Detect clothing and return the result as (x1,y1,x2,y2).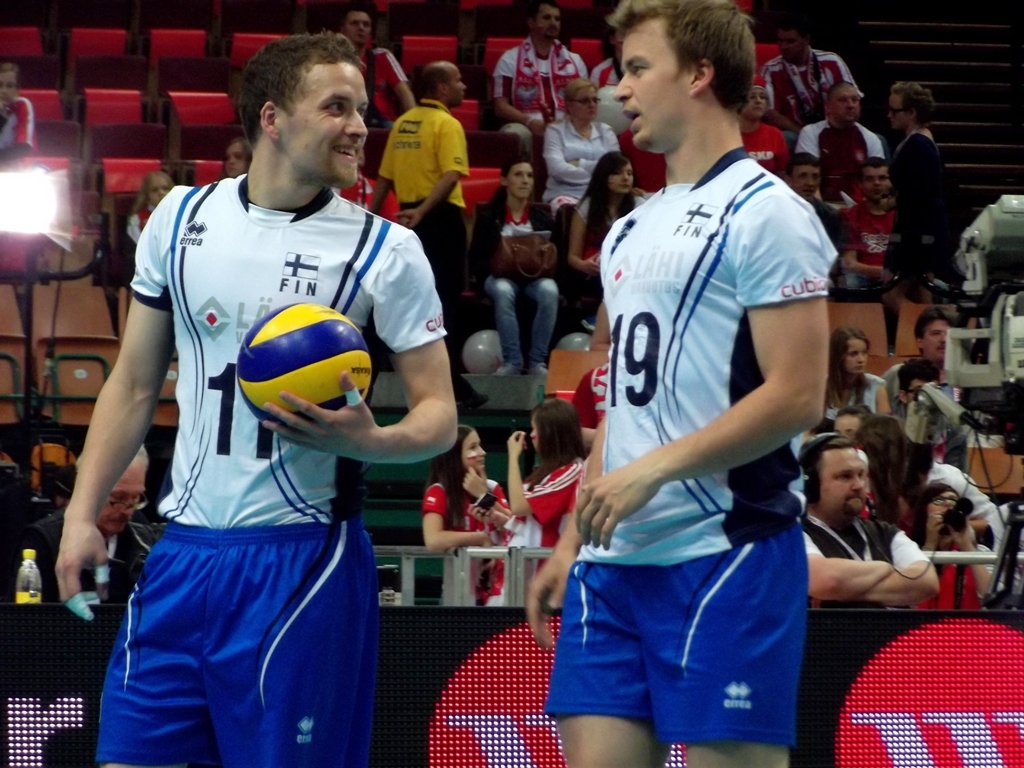
(475,188,560,363).
